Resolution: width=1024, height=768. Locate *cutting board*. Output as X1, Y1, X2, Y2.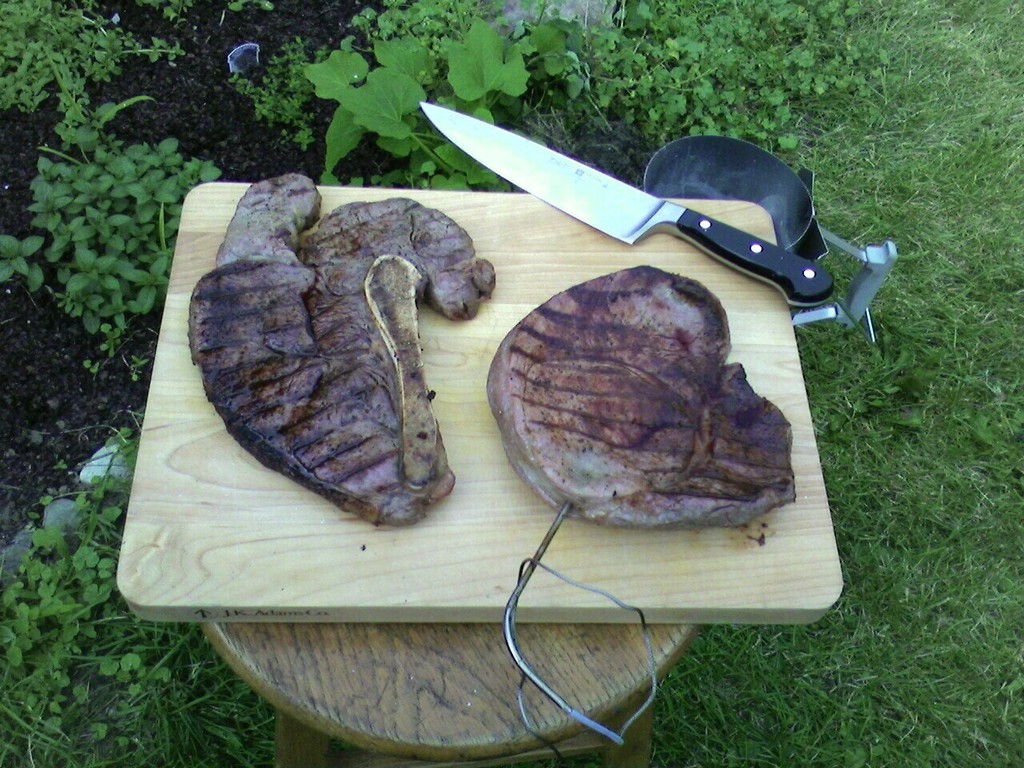
126, 188, 834, 620.
